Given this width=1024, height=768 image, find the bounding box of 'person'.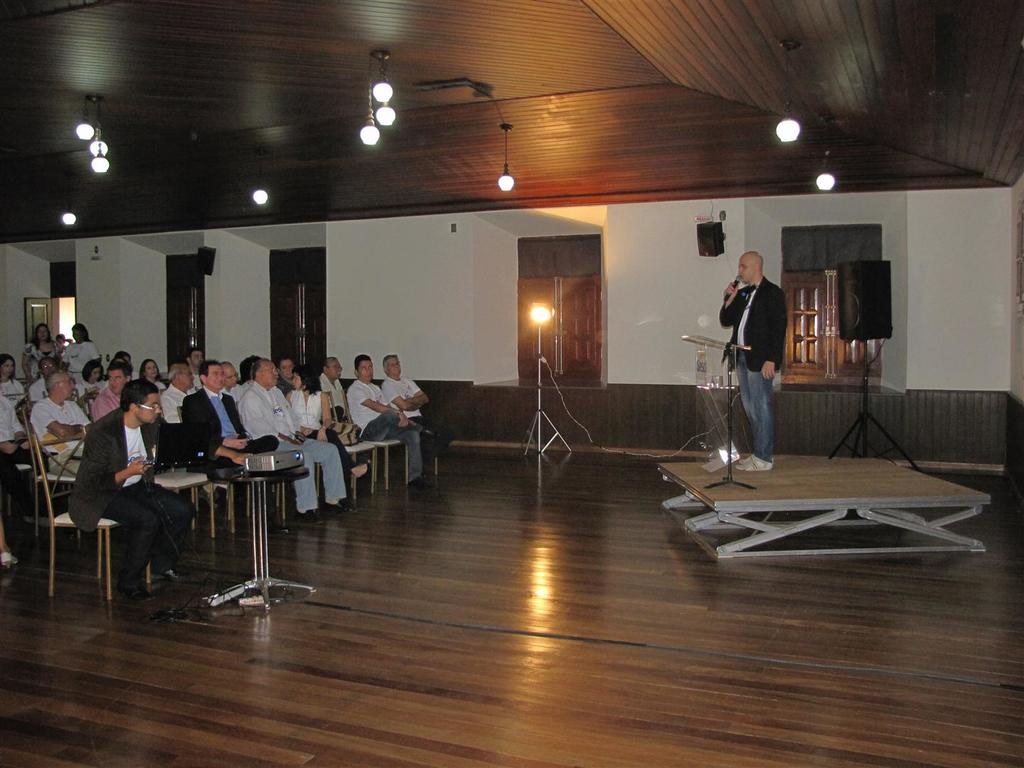
[63, 385, 176, 598].
